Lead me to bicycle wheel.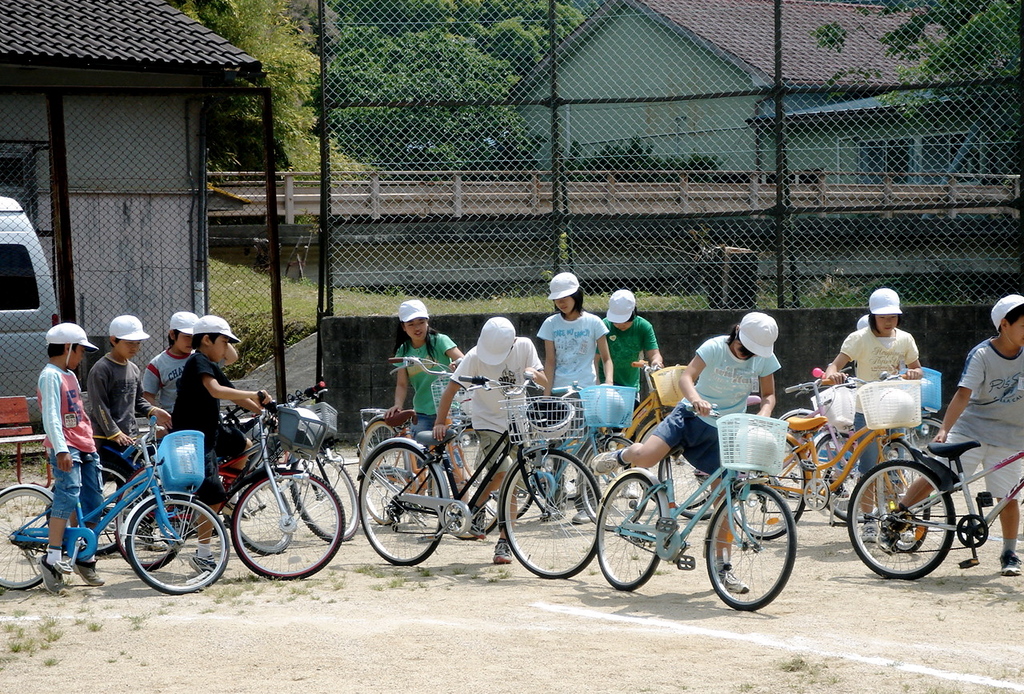
Lead to box(766, 415, 836, 496).
